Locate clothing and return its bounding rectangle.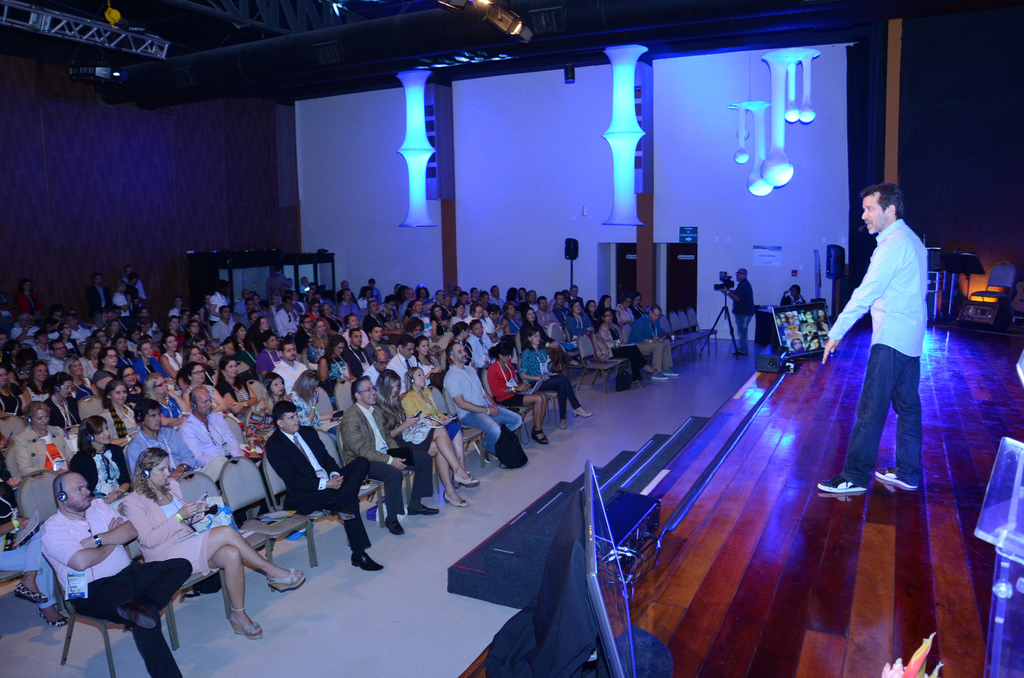
[728,268,767,355].
